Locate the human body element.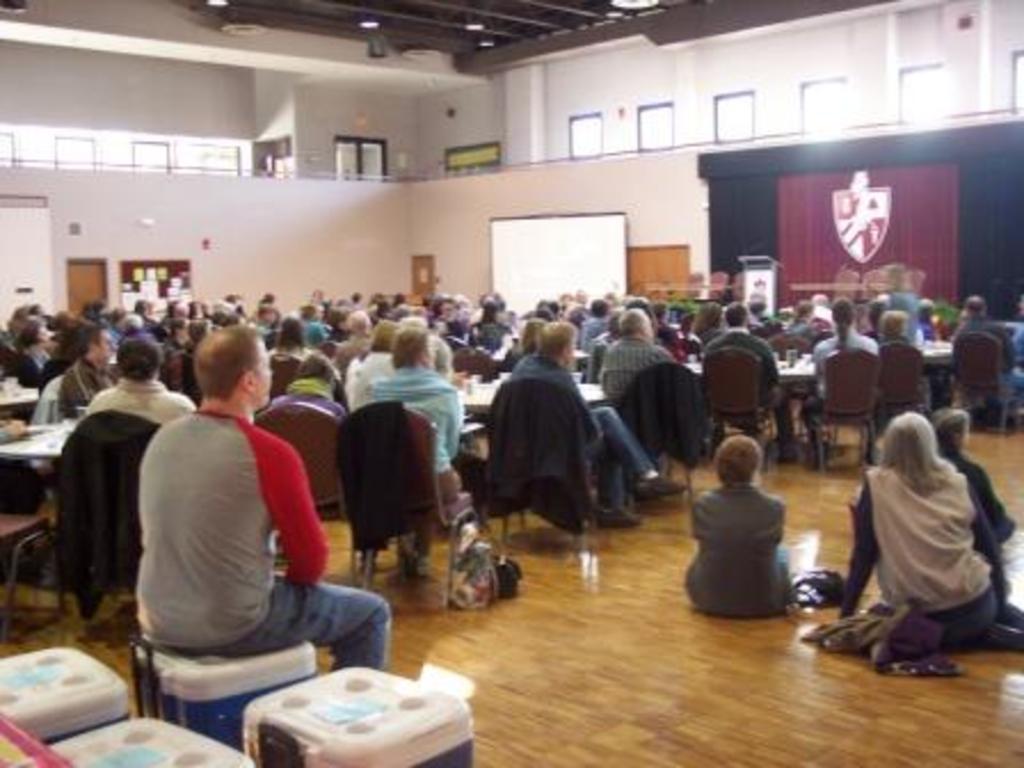
Element bbox: 359 361 473 583.
